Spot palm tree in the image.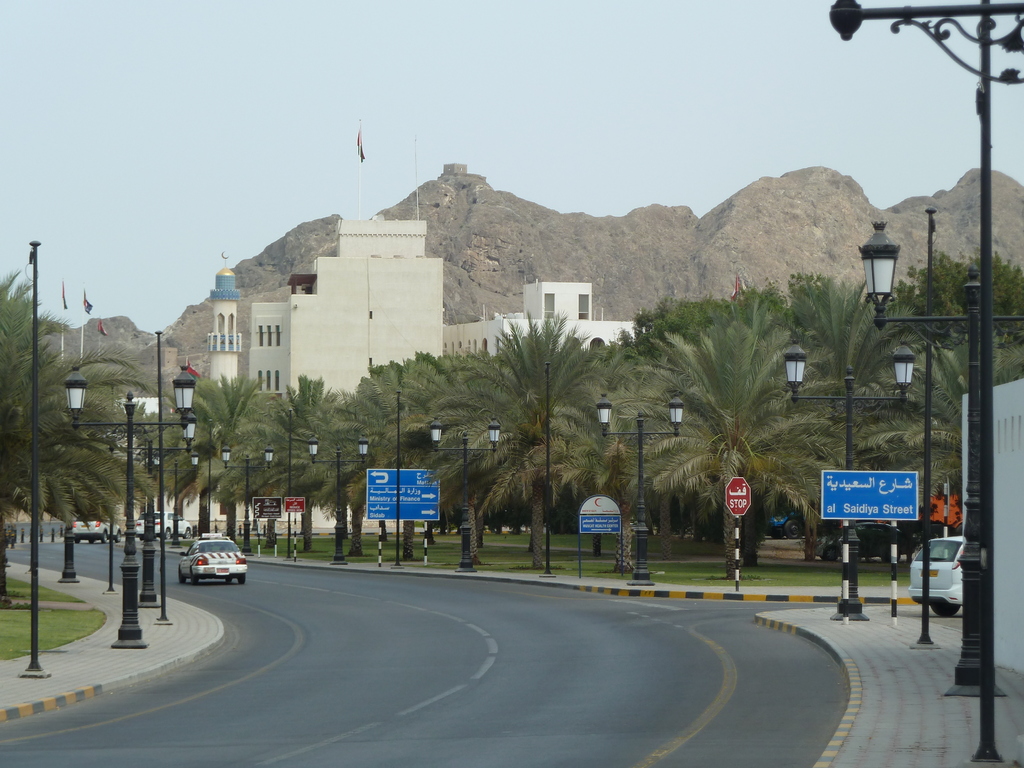
palm tree found at 356/359/473/540.
